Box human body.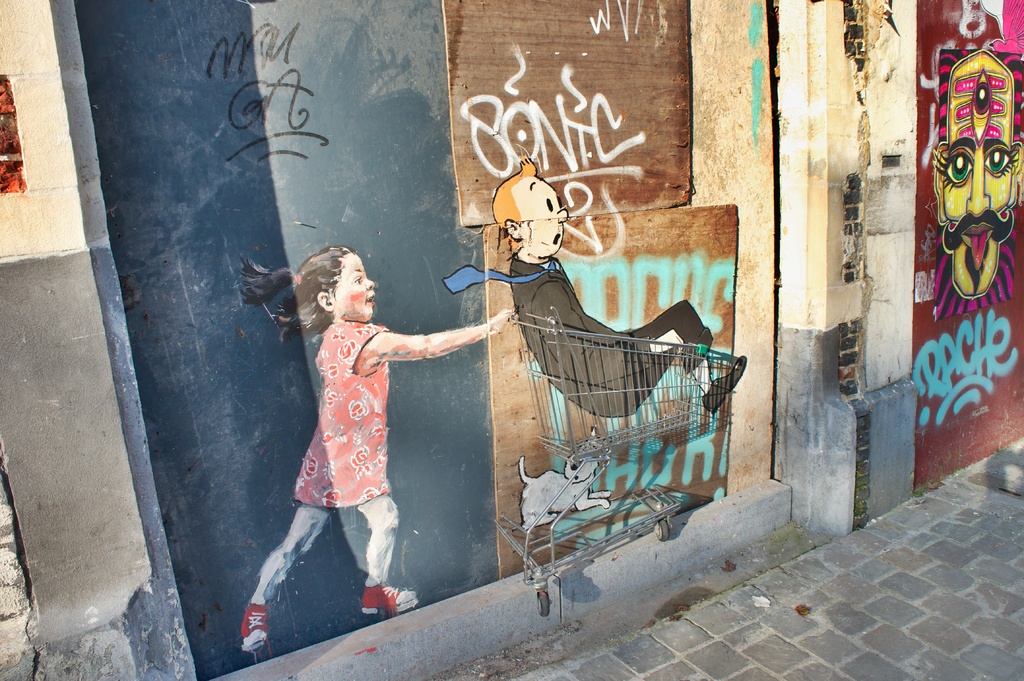
locate(250, 248, 495, 598).
